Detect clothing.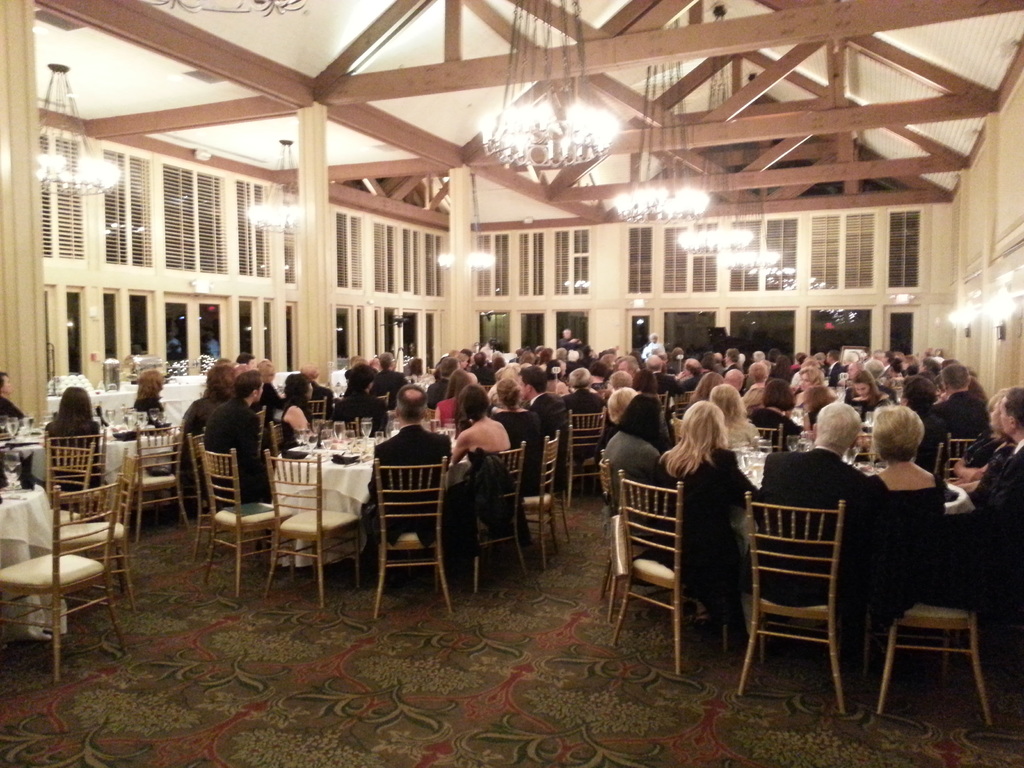
Detected at pyautogui.locateOnScreen(883, 383, 901, 409).
